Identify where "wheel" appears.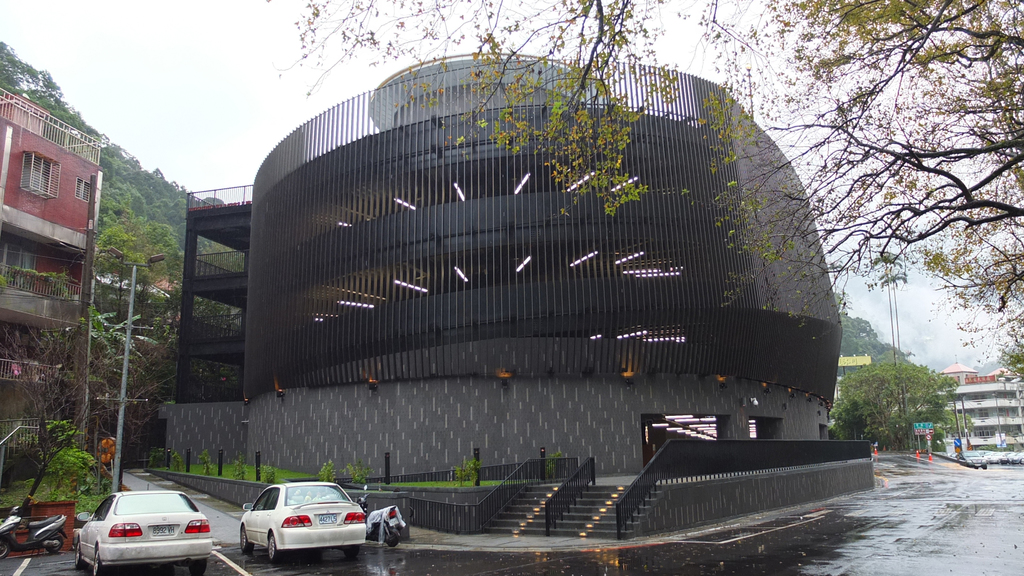
Appears at (0,536,10,560).
